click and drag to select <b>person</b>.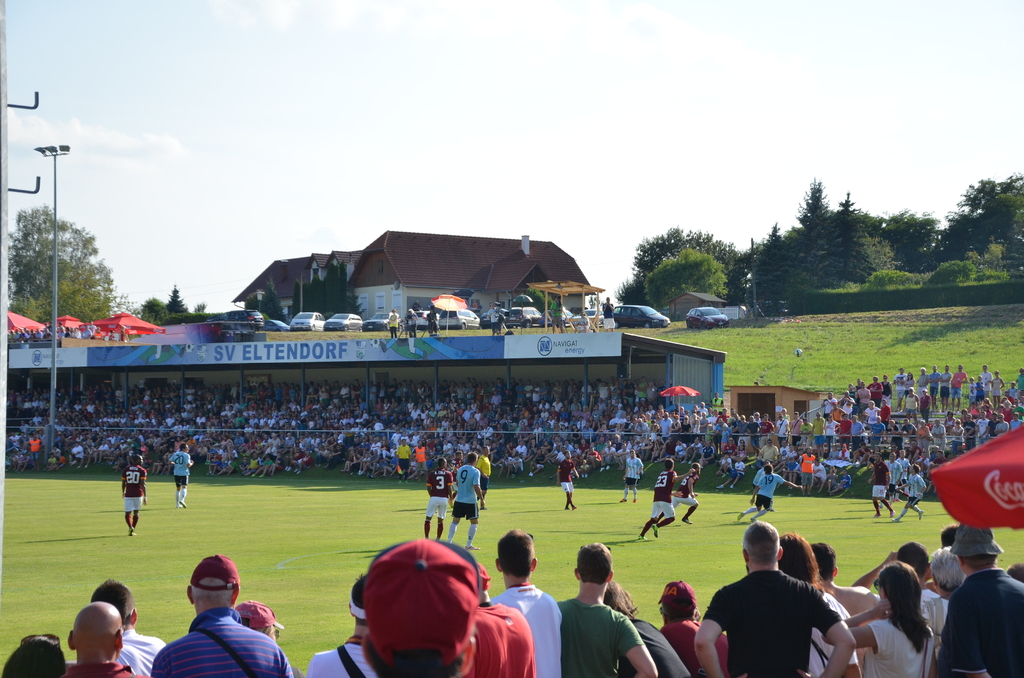
Selection: [left=596, top=581, right=695, bottom=677].
